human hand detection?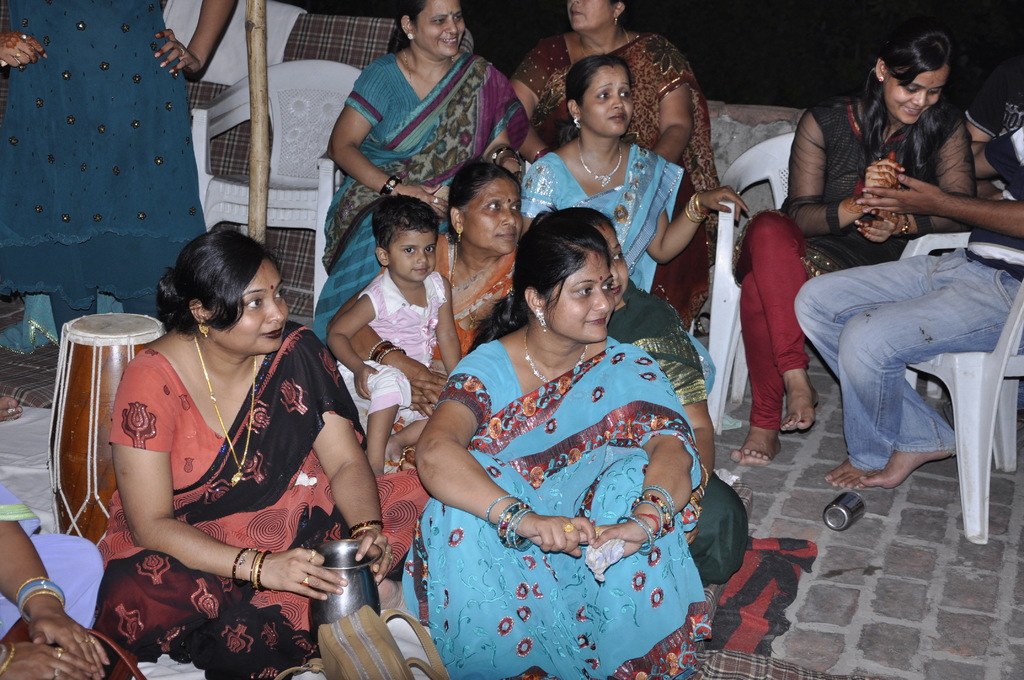
{"x1": 852, "y1": 210, "x2": 899, "y2": 247}
